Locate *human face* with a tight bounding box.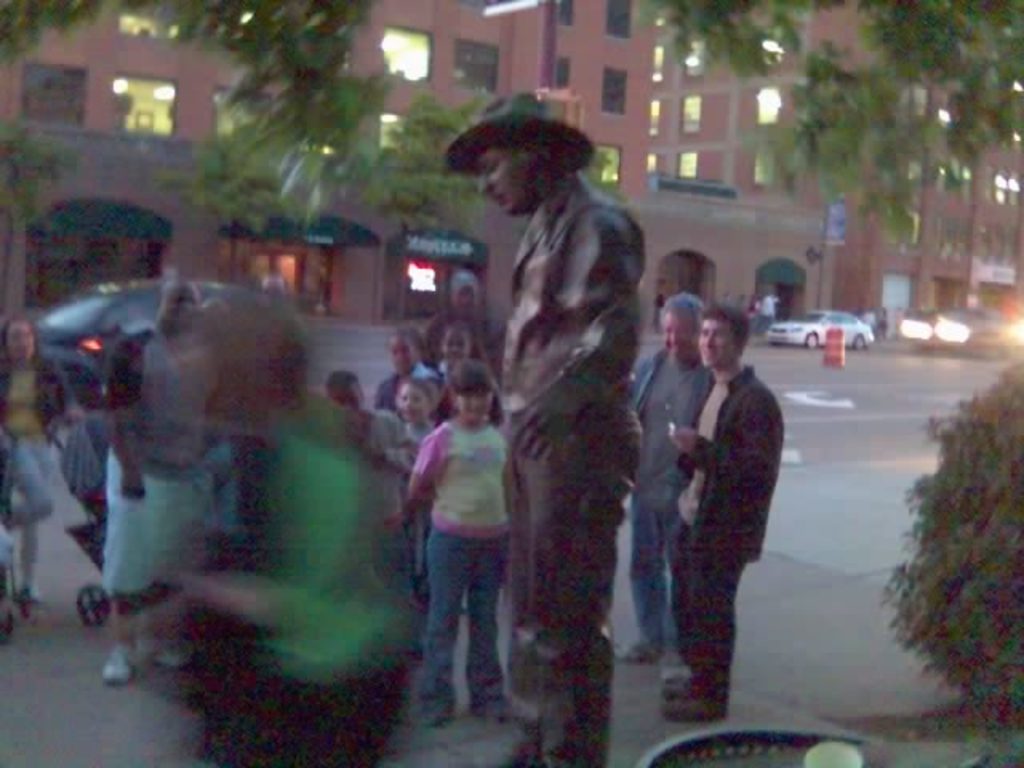
rect(168, 298, 202, 326).
